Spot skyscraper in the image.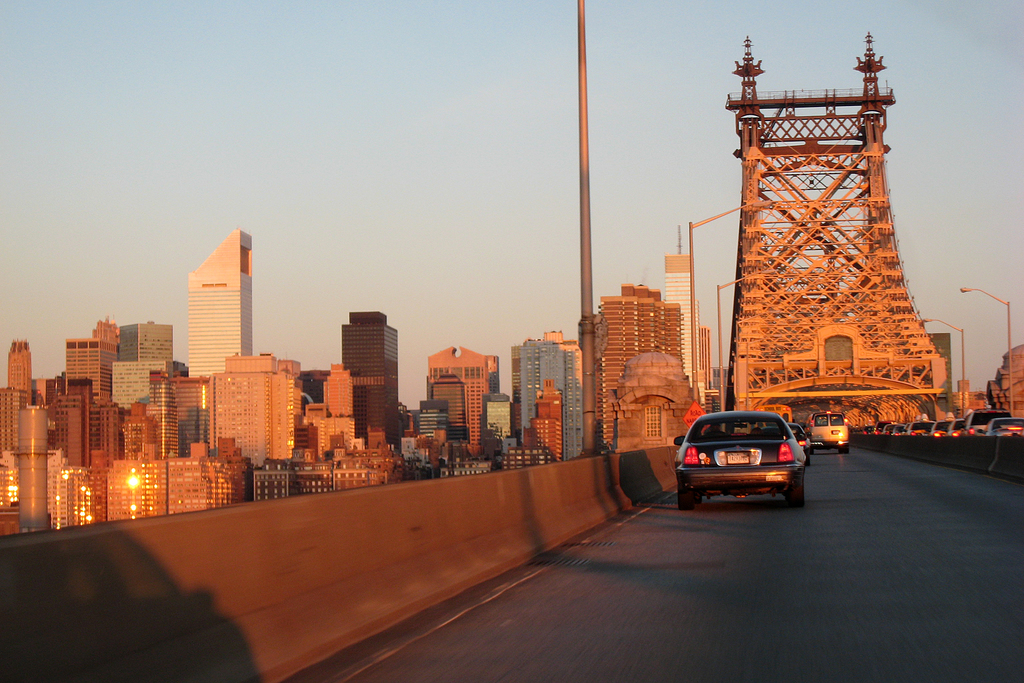
skyscraper found at l=203, t=351, r=293, b=480.
